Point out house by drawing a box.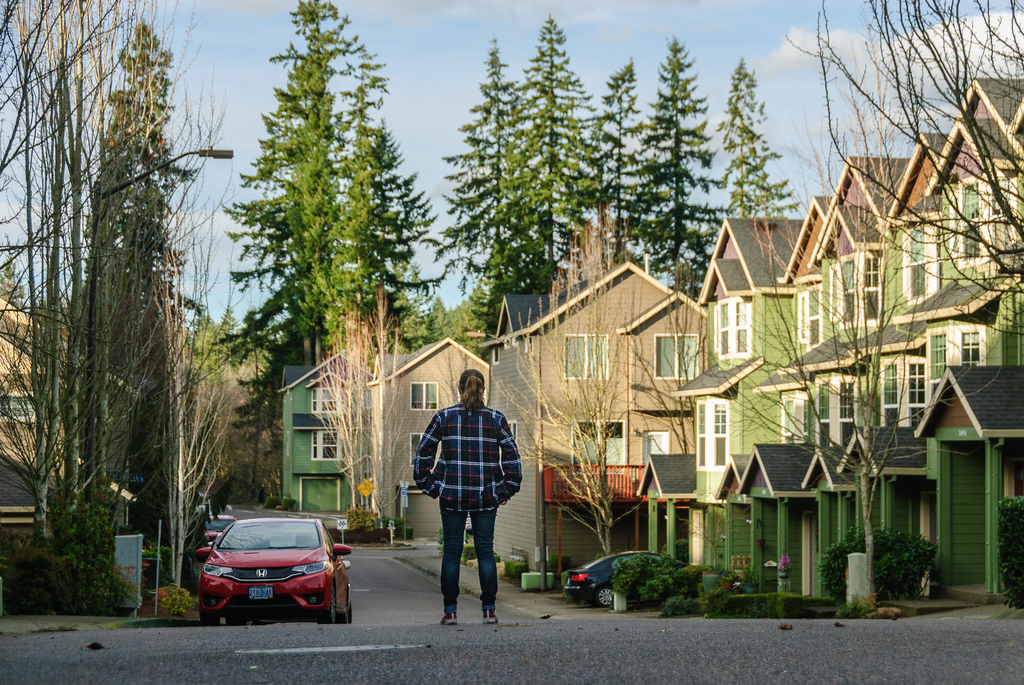
select_region(278, 346, 372, 508).
